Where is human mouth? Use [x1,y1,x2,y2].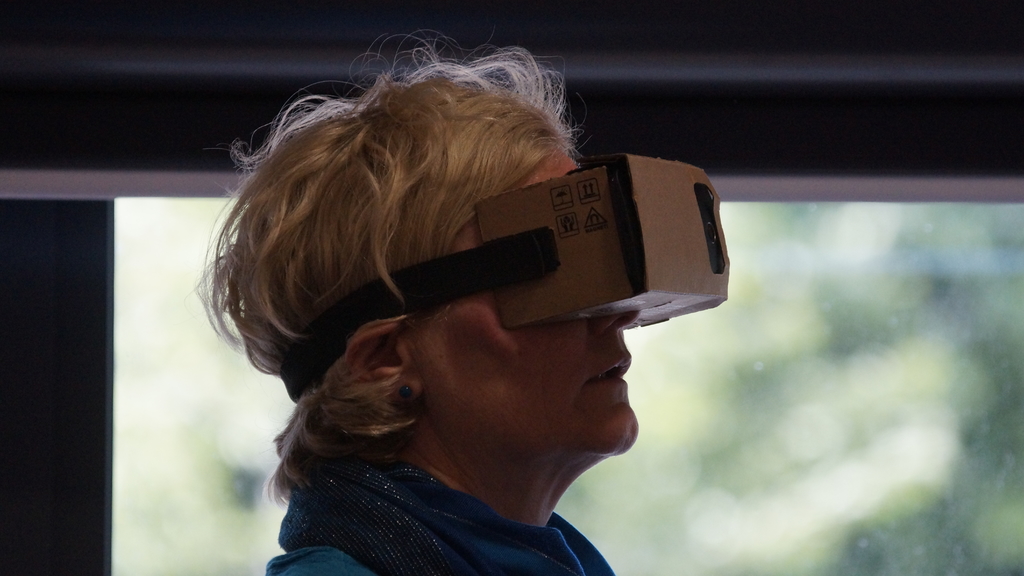
[589,358,628,387].
